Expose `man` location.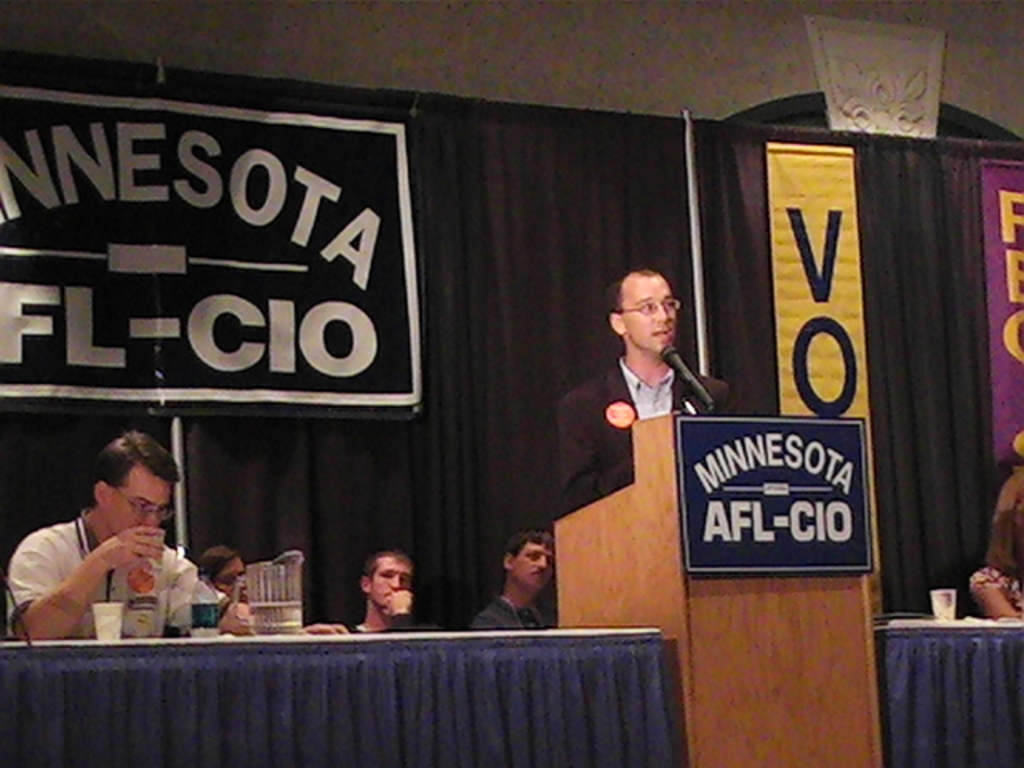
Exposed at <region>472, 533, 550, 632</region>.
